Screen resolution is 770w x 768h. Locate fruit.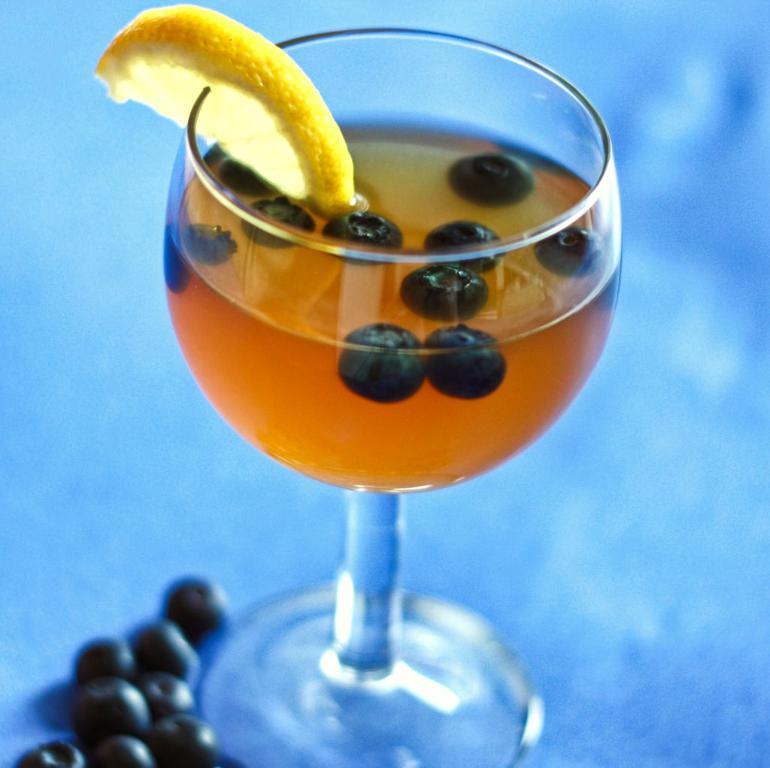
{"left": 126, "top": 24, "right": 372, "bottom": 201}.
